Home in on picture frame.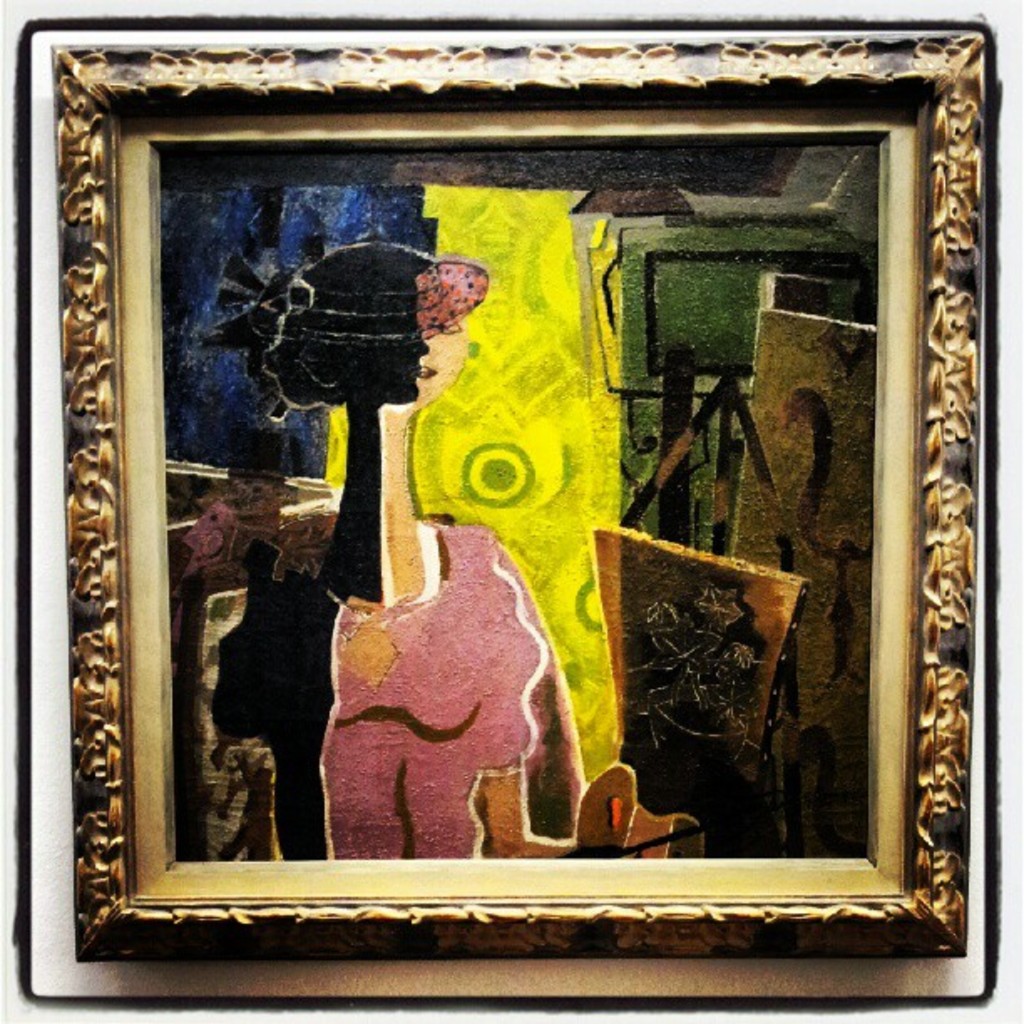
Homed in at crop(50, 32, 979, 960).
